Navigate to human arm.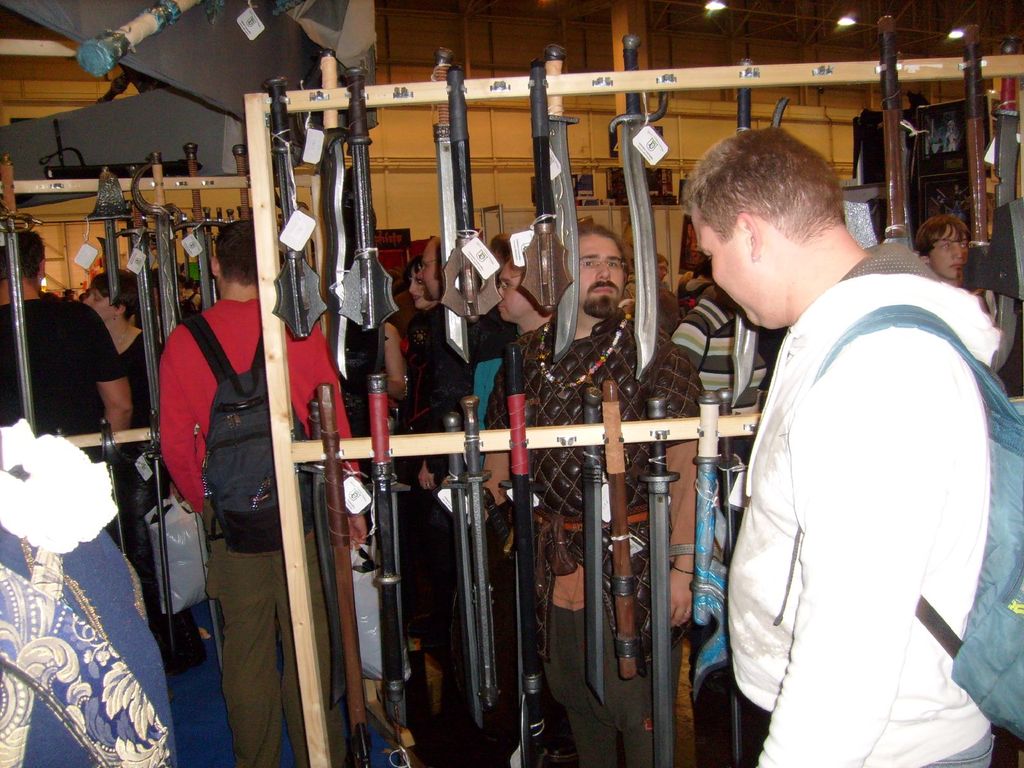
Navigation target: [x1=673, y1=312, x2=714, y2=378].
